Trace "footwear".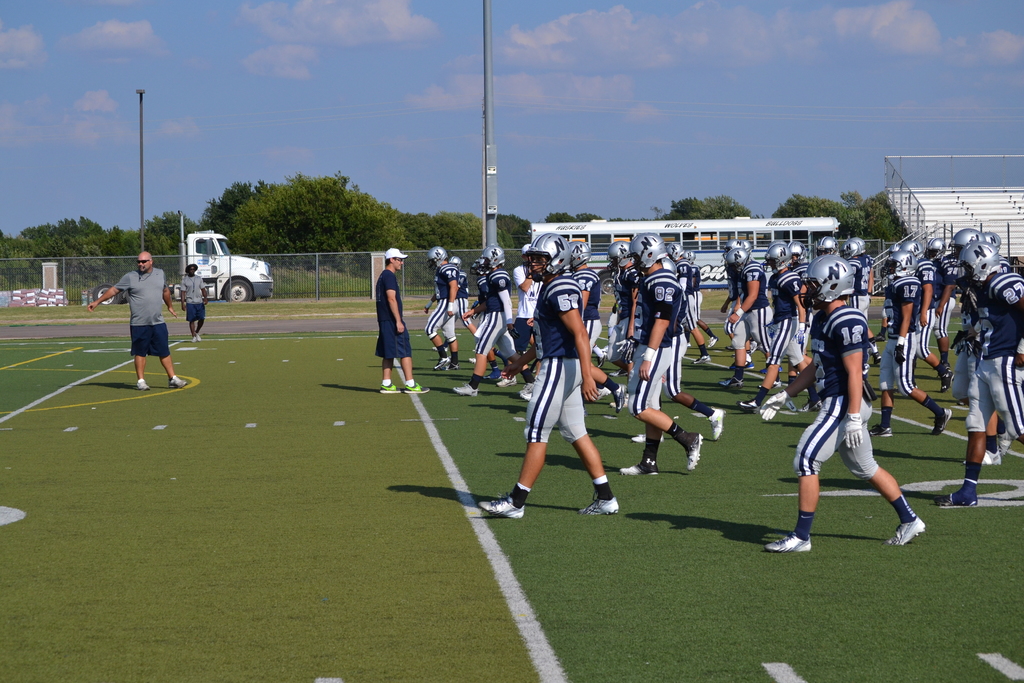
Traced to locate(620, 463, 661, 474).
